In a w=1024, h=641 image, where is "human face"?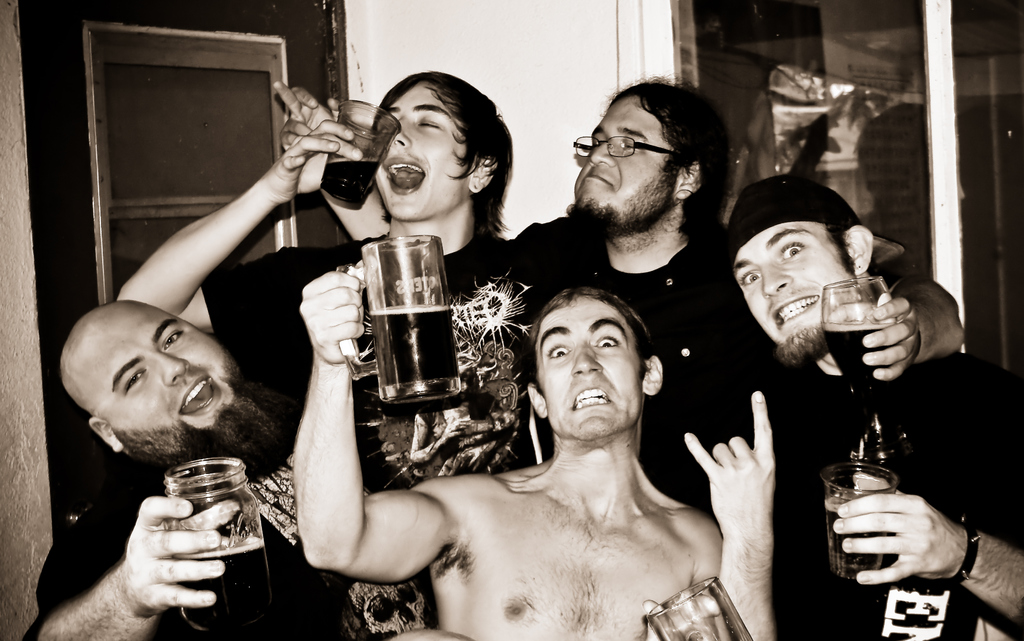
<region>84, 302, 303, 475</region>.
